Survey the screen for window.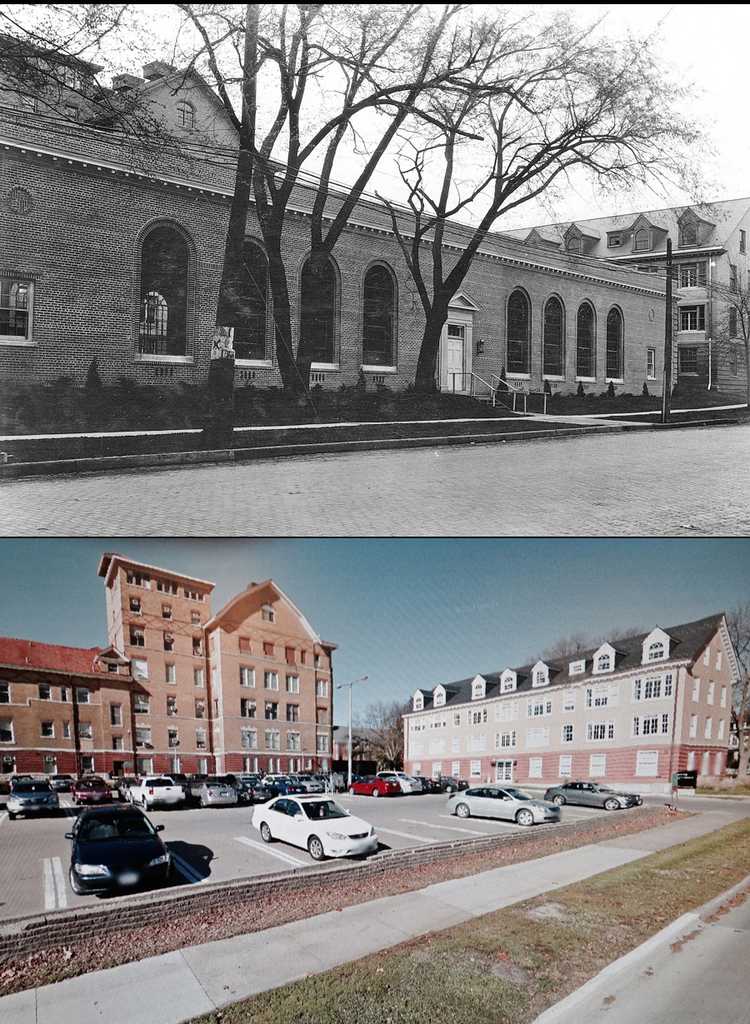
Survey found: region(314, 730, 330, 762).
